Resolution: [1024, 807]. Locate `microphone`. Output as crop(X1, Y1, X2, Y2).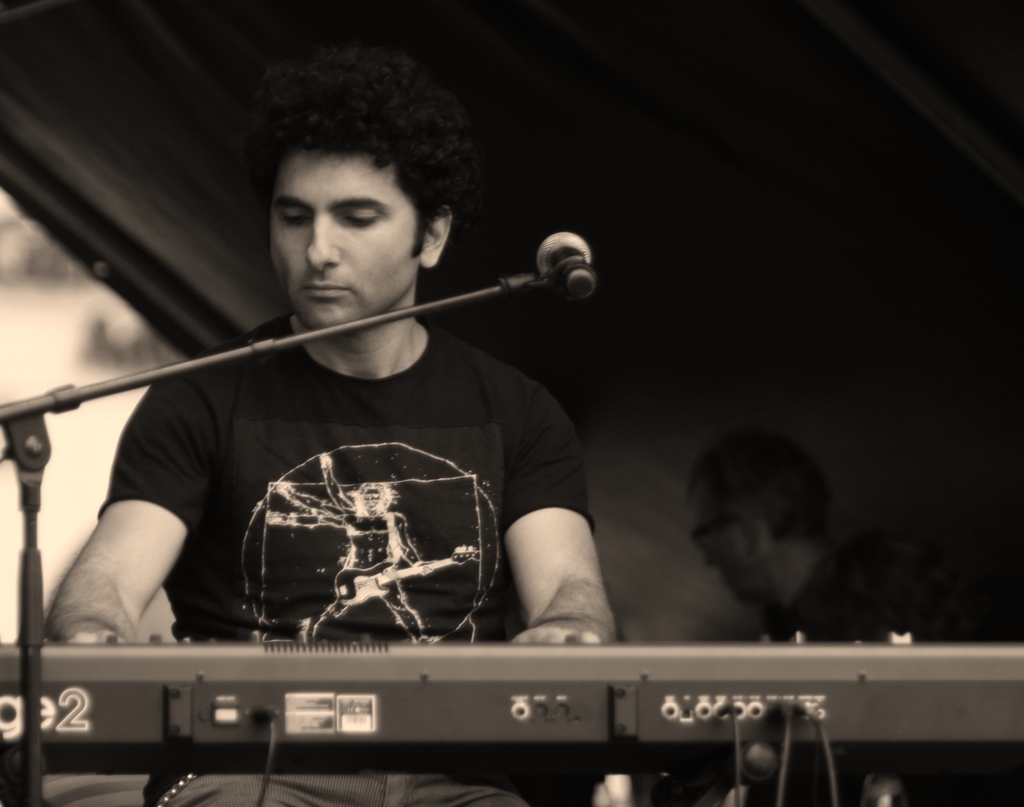
crop(536, 230, 594, 300).
